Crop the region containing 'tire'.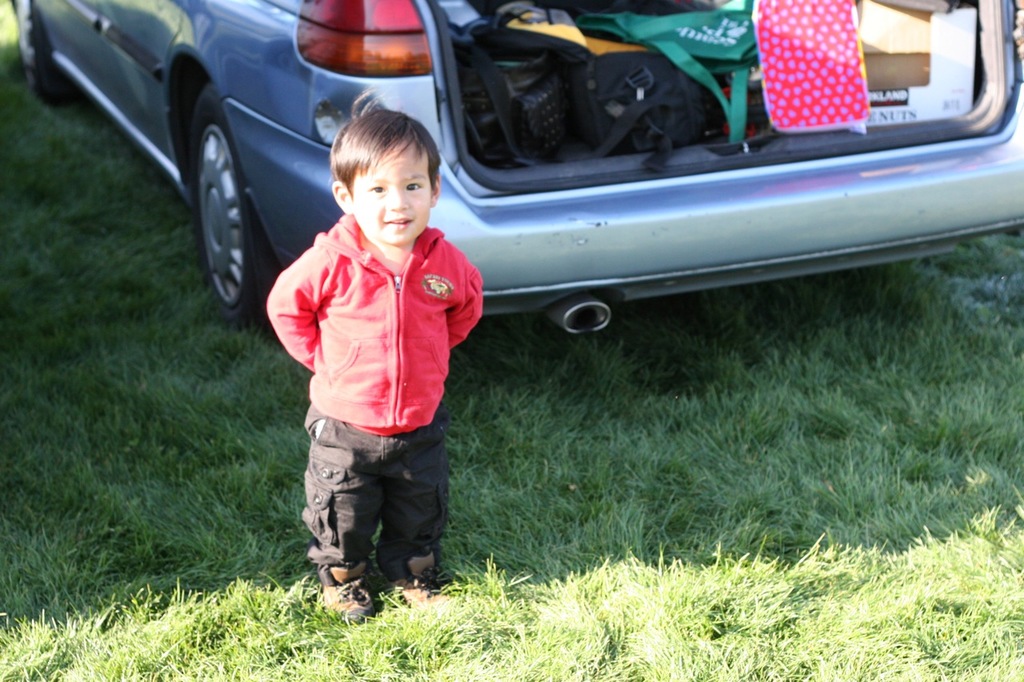
Crop region: <region>10, 0, 58, 100</region>.
